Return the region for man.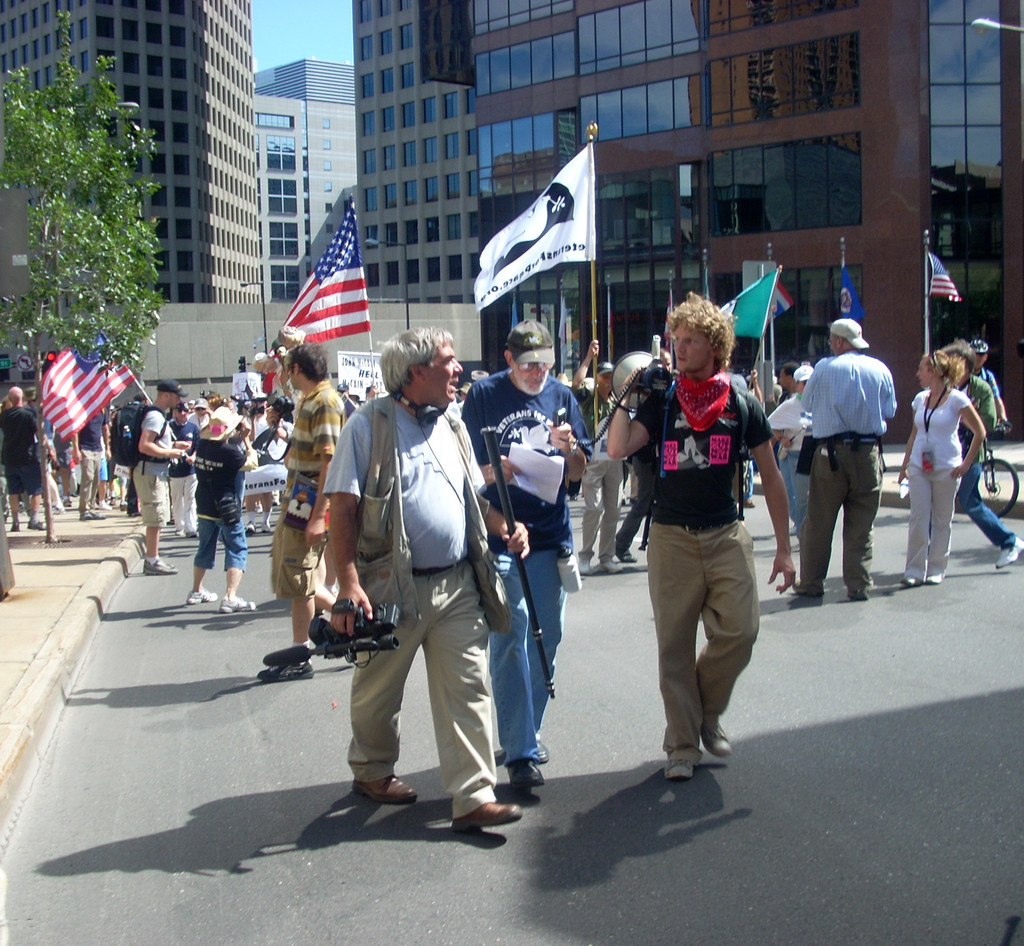
l=788, t=316, r=897, b=599.
